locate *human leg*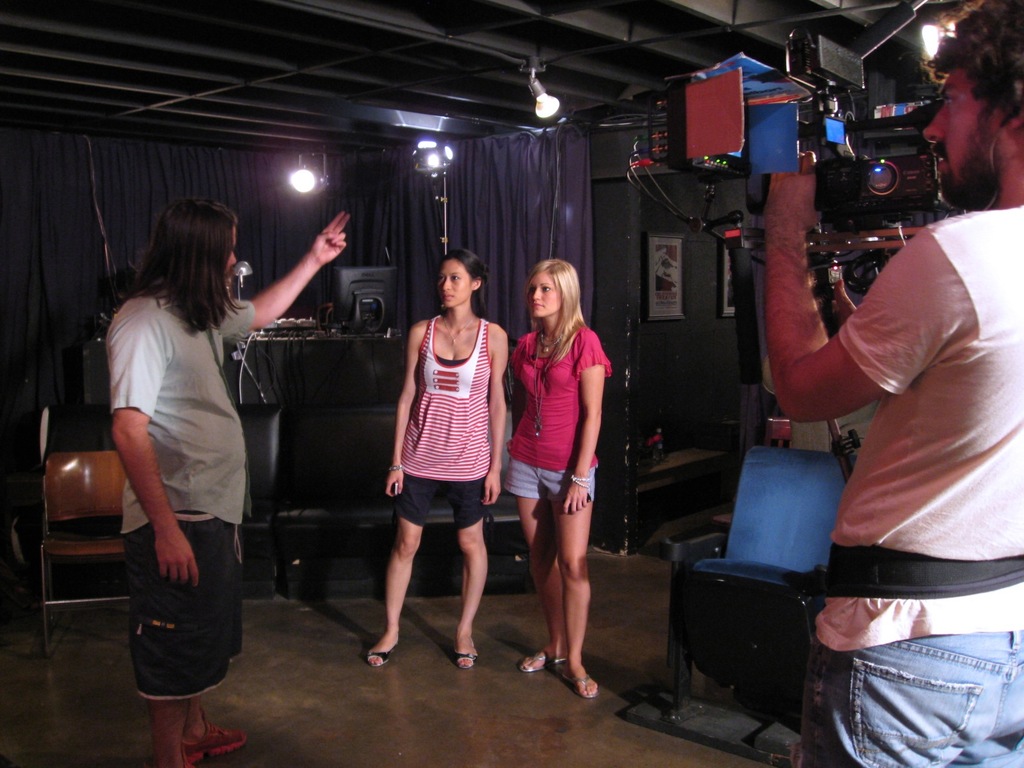
540, 451, 597, 698
